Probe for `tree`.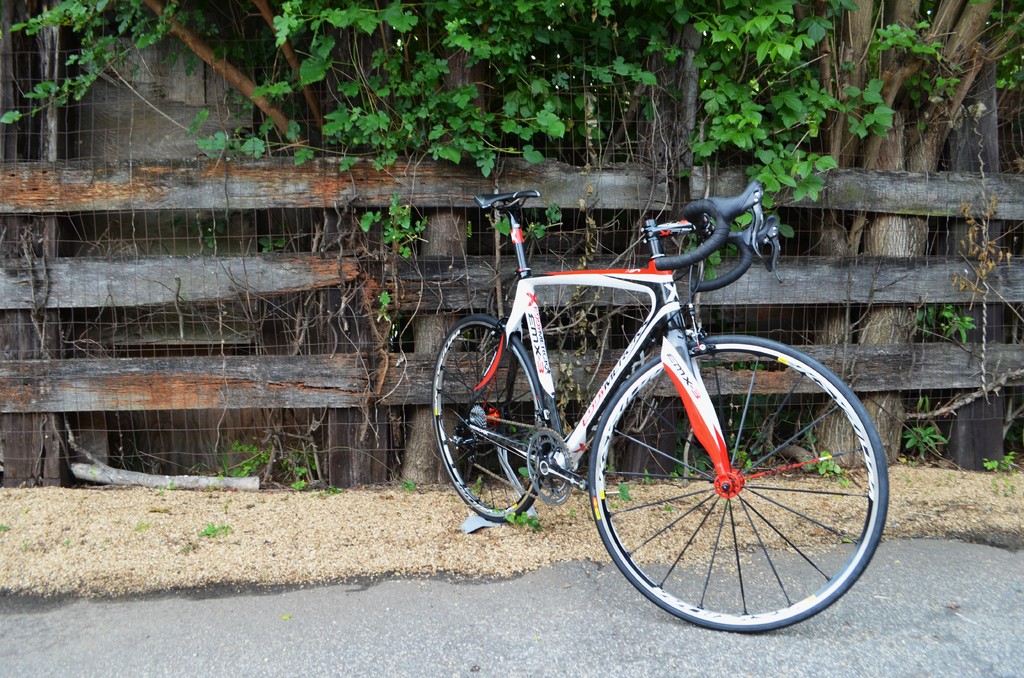
Probe result: l=0, t=0, r=832, b=471.
